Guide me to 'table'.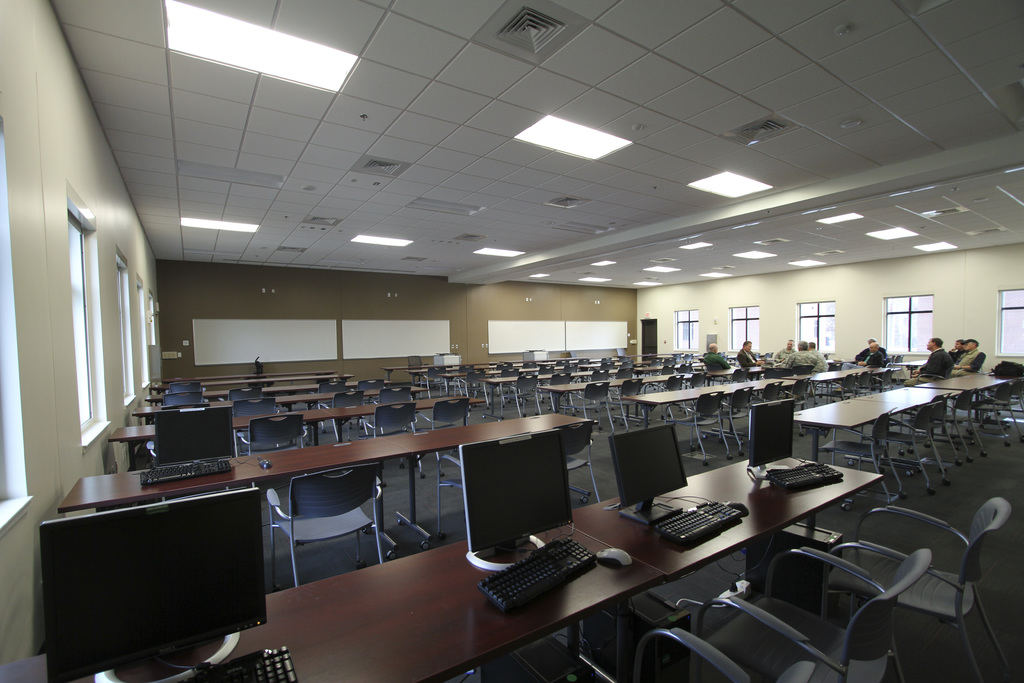
Guidance: pyautogui.locateOnScreen(0, 518, 678, 682).
